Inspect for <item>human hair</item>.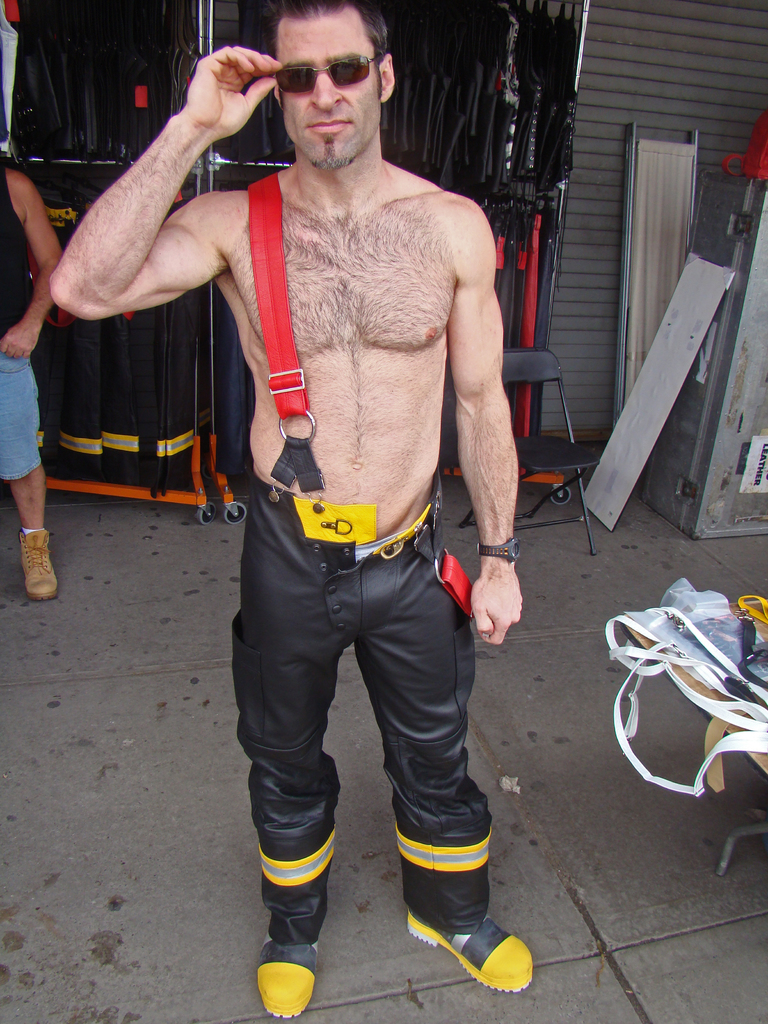
Inspection: bbox=[263, 11, 400, 116].
